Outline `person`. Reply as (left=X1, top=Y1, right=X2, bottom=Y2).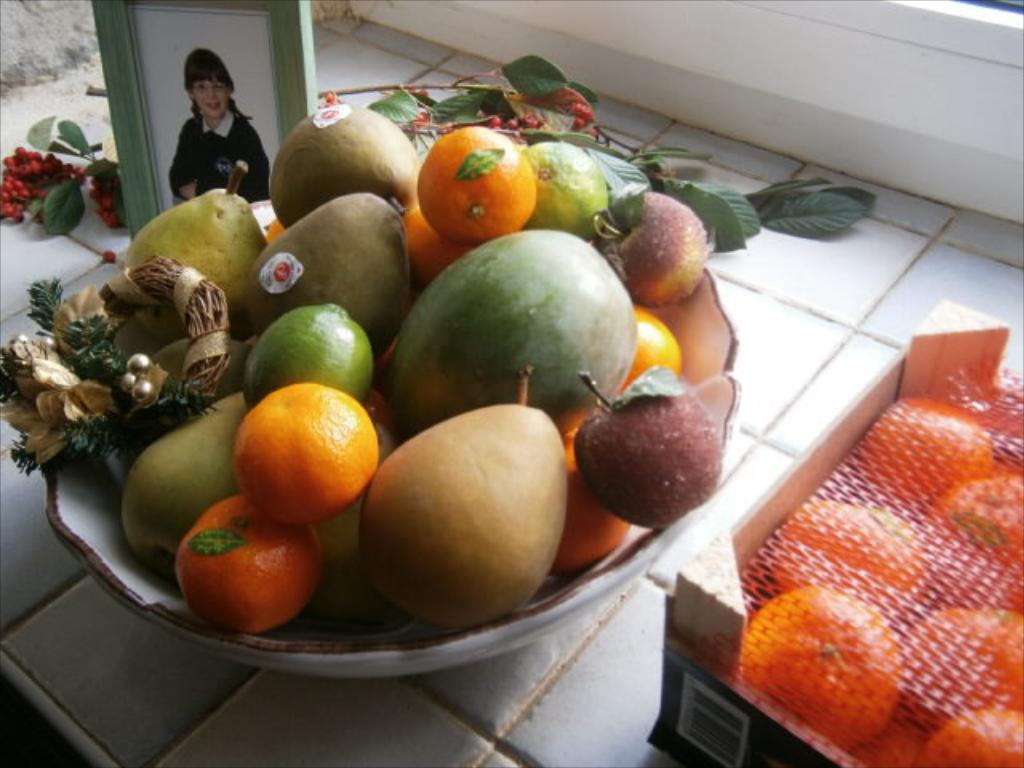
(left=162, top=53, right=256, bottom=197).
